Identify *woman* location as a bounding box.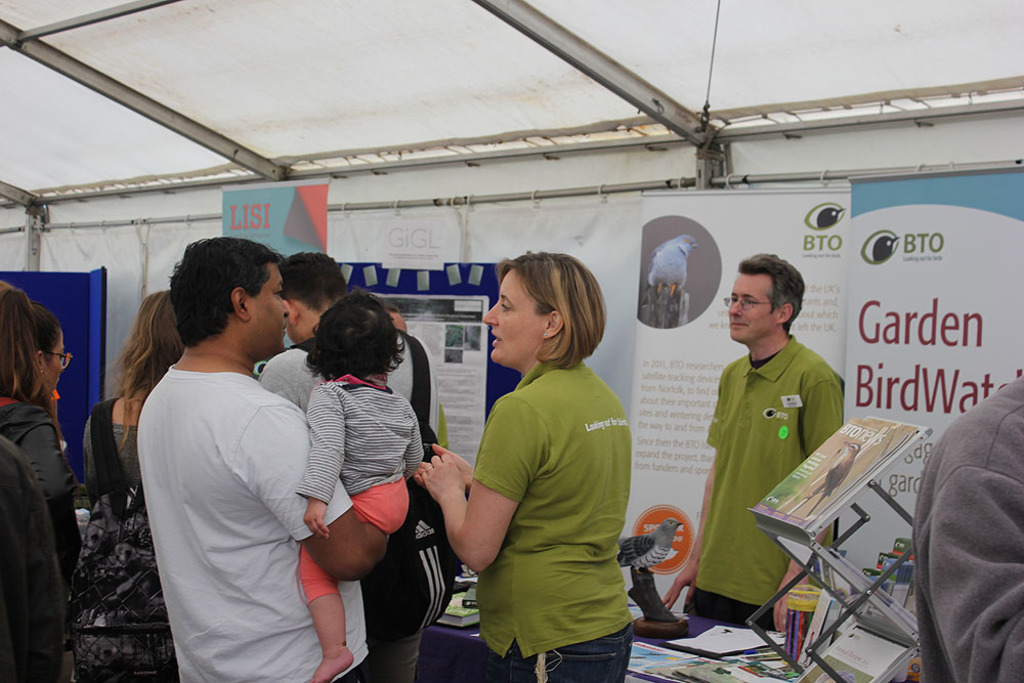
box(72, 285, 191, 518).
